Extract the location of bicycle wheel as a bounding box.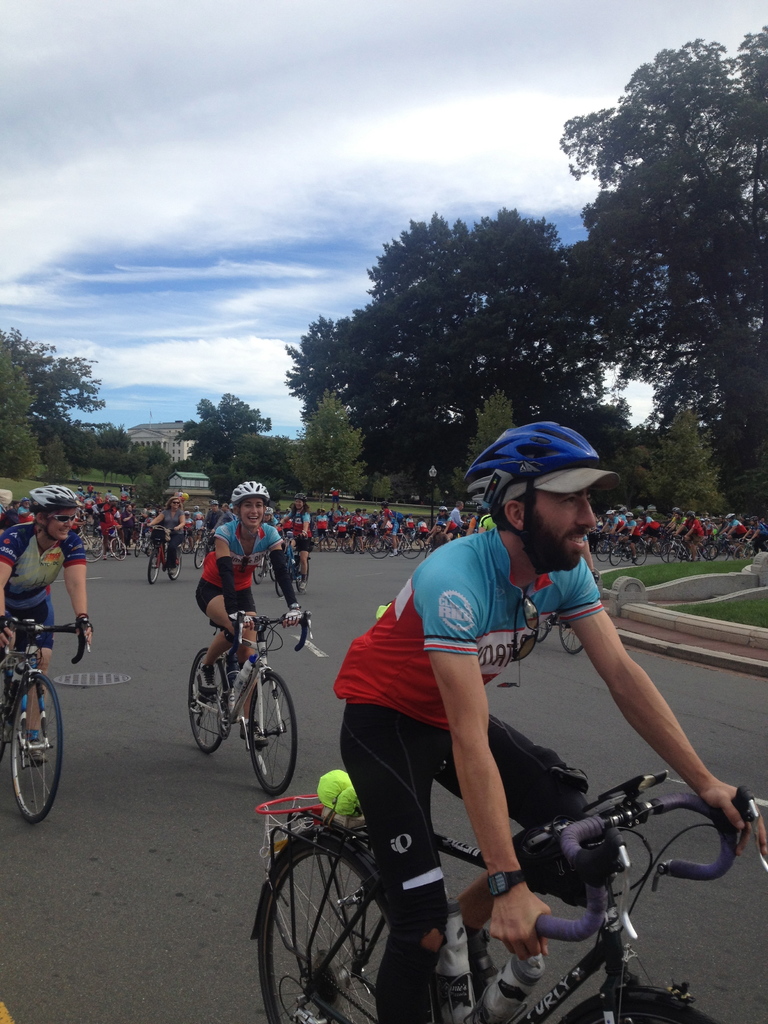
crop(10, 669, 63, 820).
